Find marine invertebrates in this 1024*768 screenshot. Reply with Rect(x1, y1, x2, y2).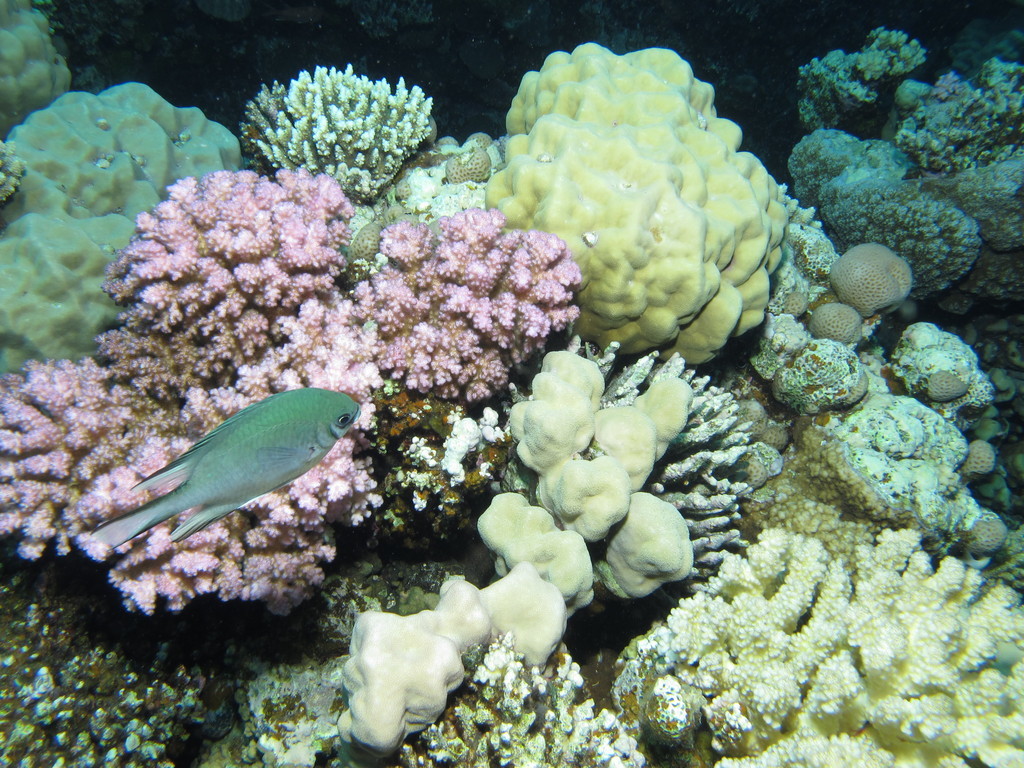
Rect(620, 509, 1023, 767).
